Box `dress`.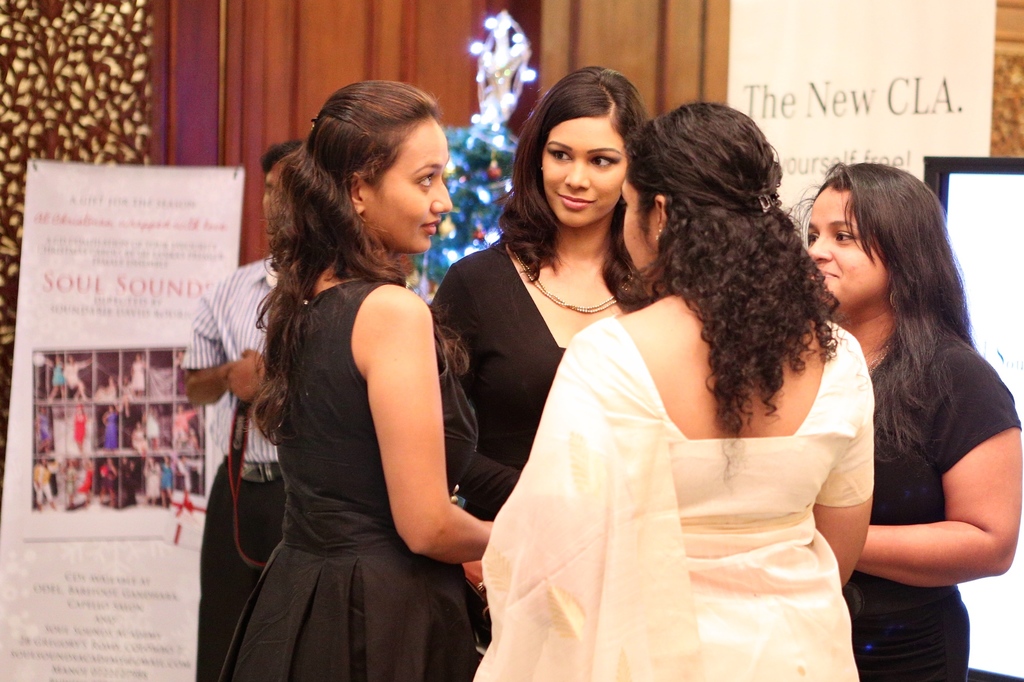
<region>833, 309, 1023, 681</region>.
